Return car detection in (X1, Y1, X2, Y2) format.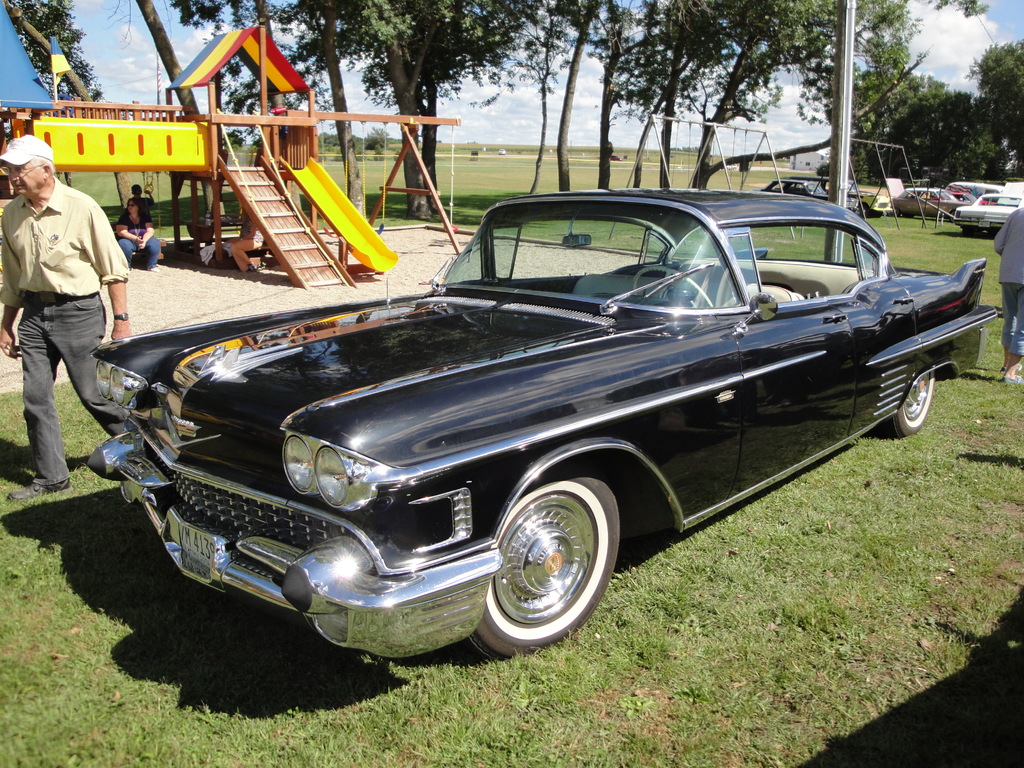
(893, 189, 964, 212).
